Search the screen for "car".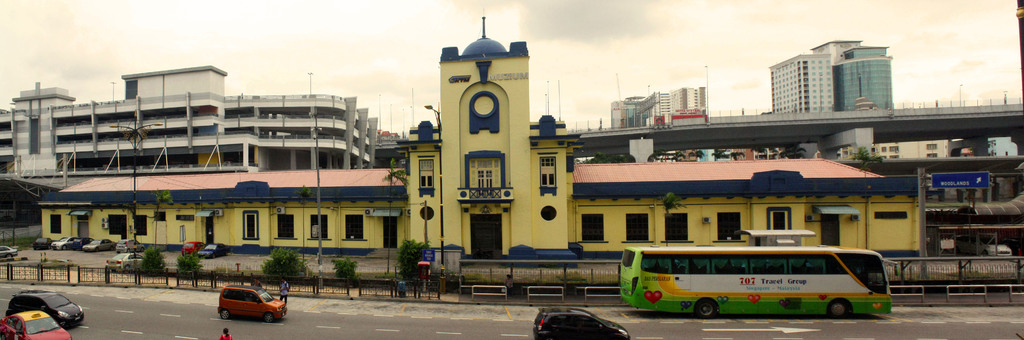
Found at 0, 245, 17, 259.
